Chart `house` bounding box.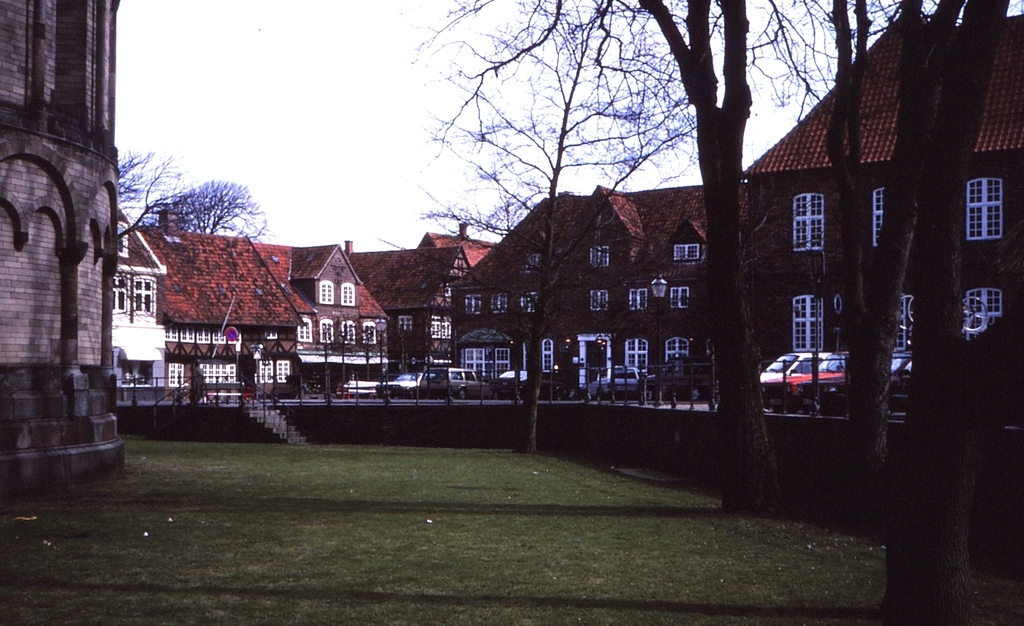
Charted: 0, 0, 130, 501.
